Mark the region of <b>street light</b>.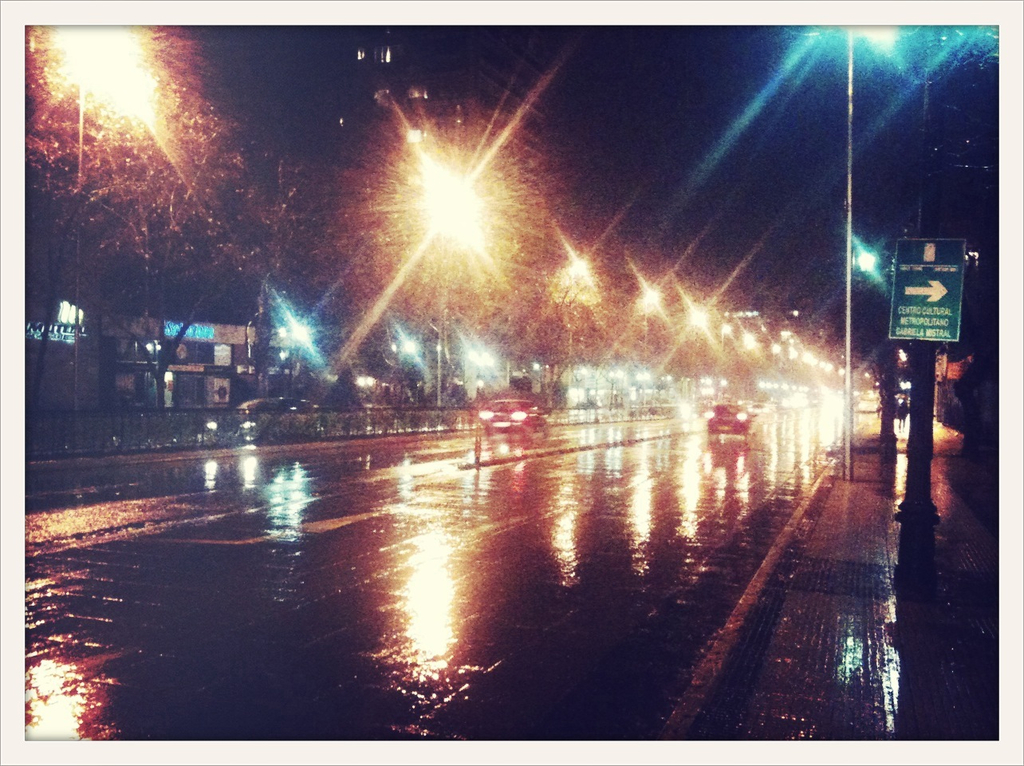
Region: detection(838, 368, 846, 374).
